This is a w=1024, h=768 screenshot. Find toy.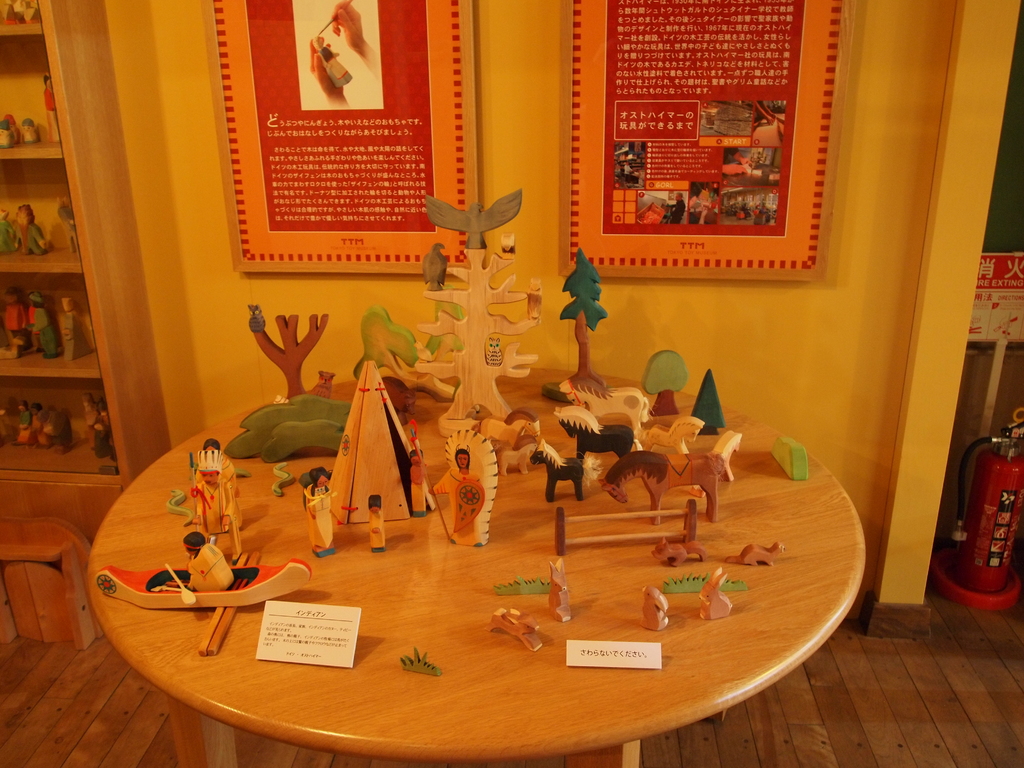
Bounding box: <bbox>1, 207, 19, 258</bbox>.
